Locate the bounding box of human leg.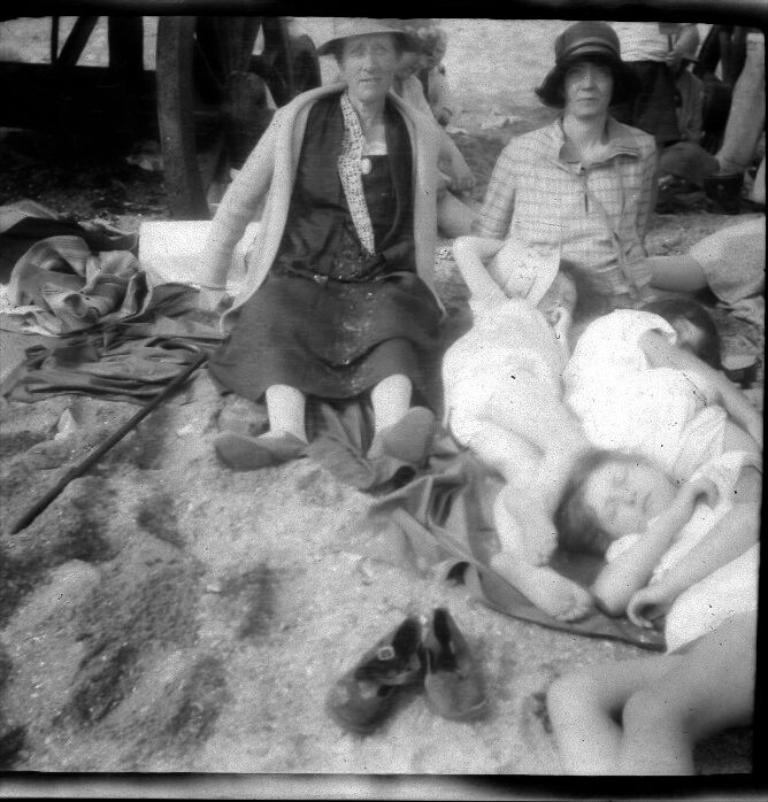
Bounding box: locate(619, 617, 760, 782).
